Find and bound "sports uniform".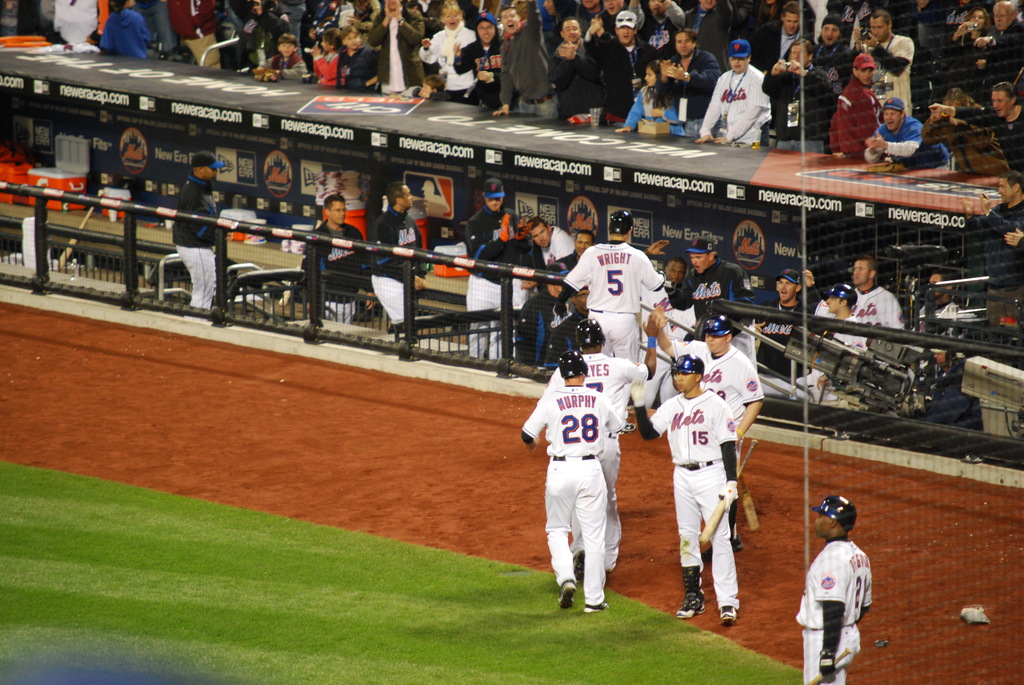
Bound: [x1=669, y1=258, x2=752, y2=324].
